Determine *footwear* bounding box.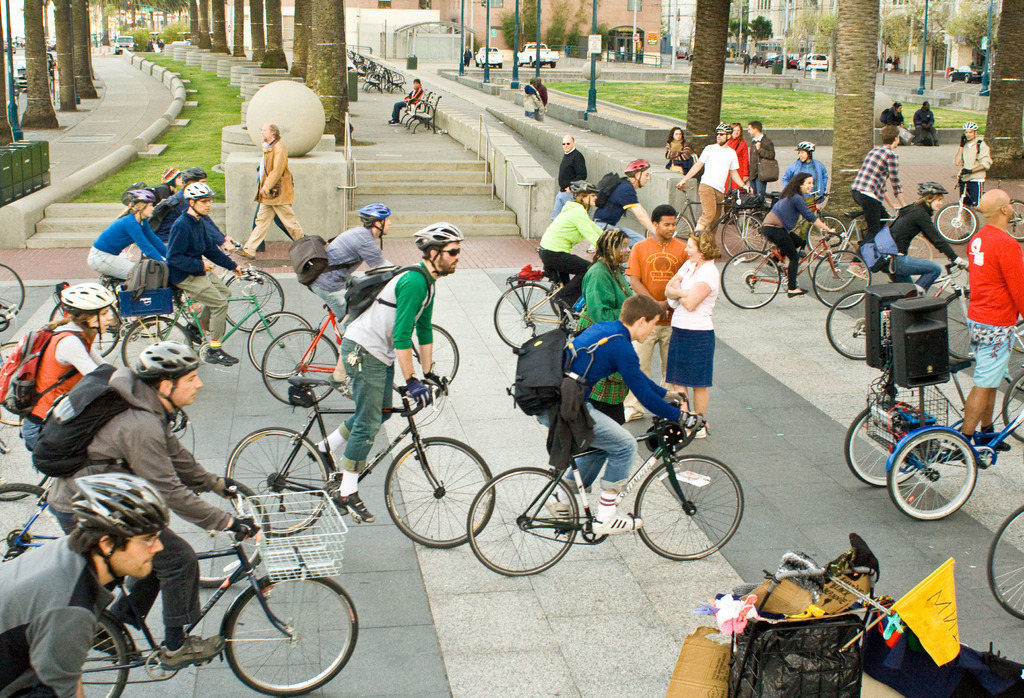
Determined: [622,406,646,423].
